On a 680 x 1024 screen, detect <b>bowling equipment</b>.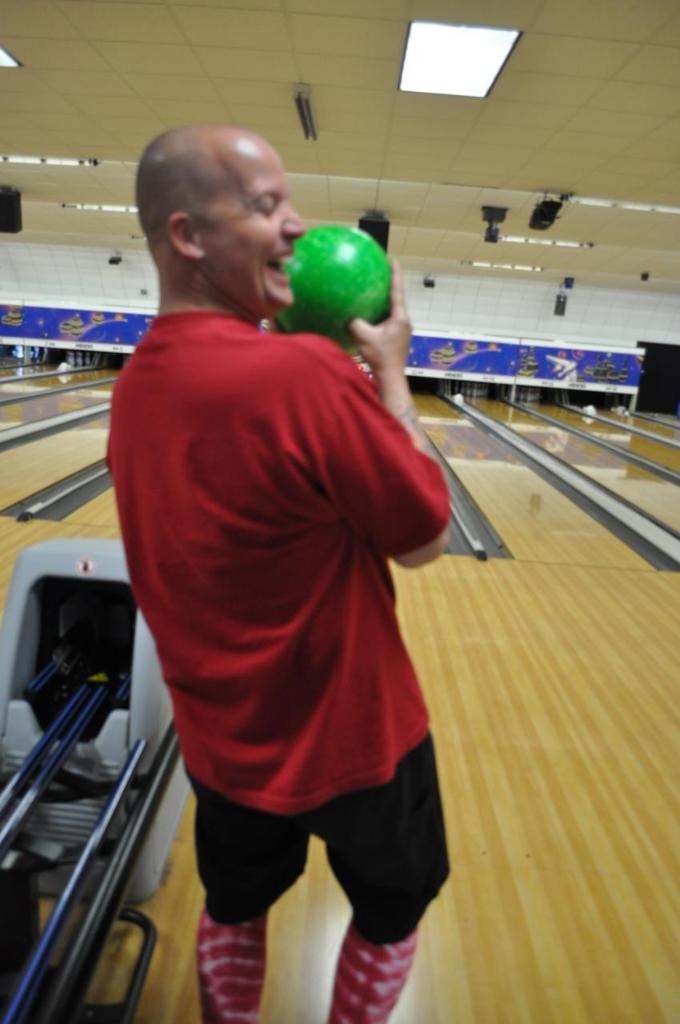
crop(0, 526, 193, 1023).
